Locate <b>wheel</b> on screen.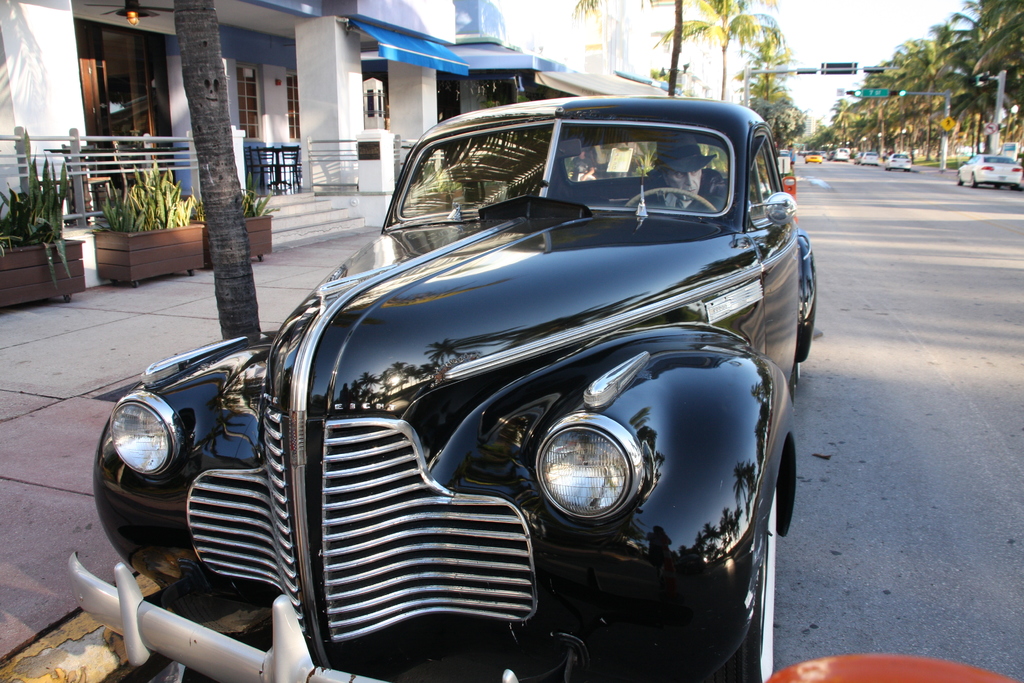
On screen at (970, 174, 977, 190).
